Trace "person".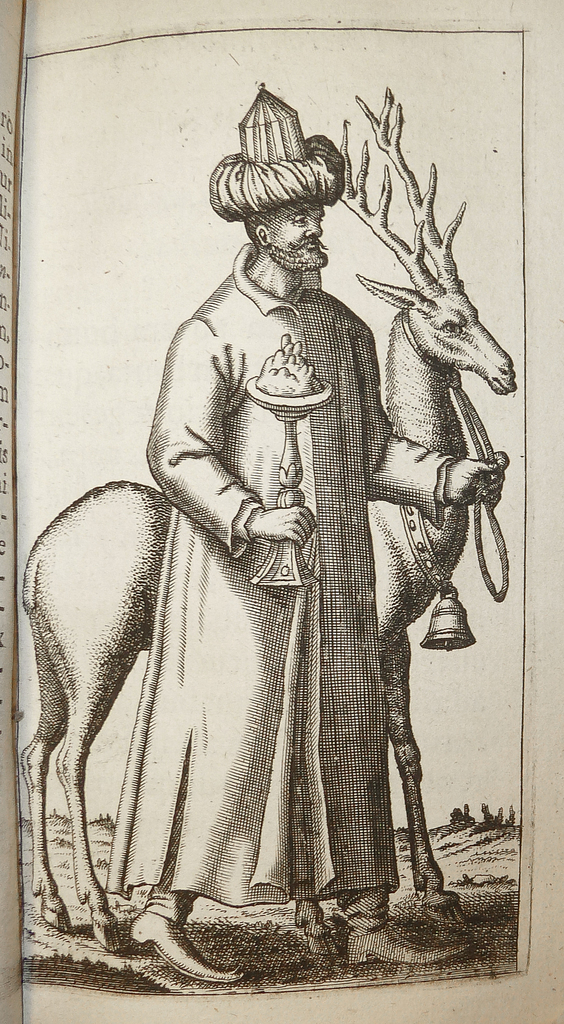
Traced to 34:49:487:970.
